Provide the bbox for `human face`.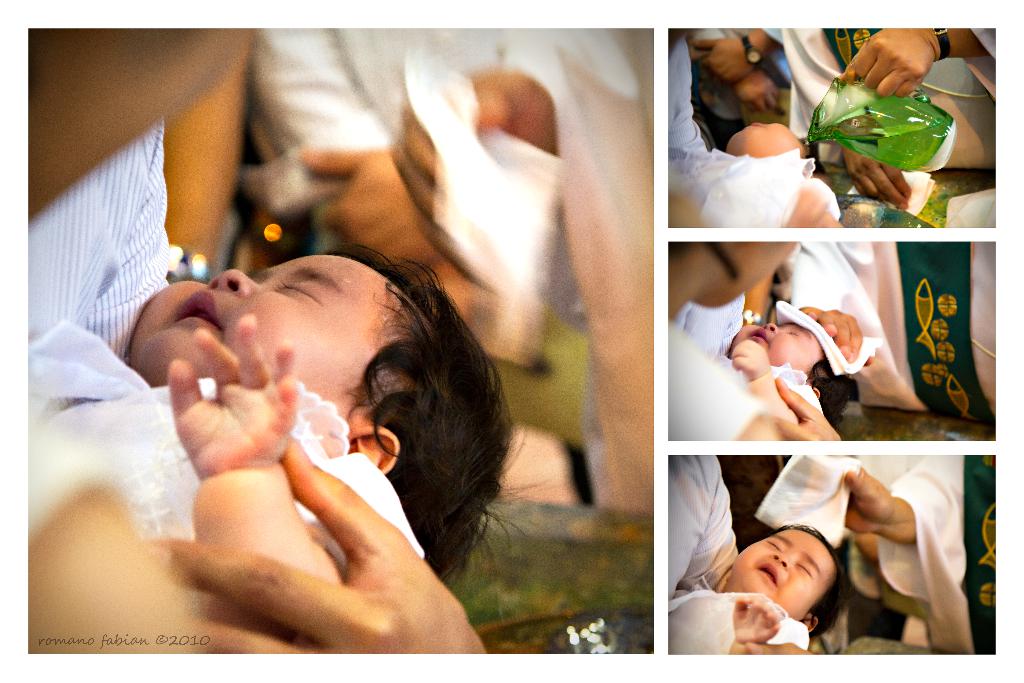
crop(739, 320, 822, 377).
